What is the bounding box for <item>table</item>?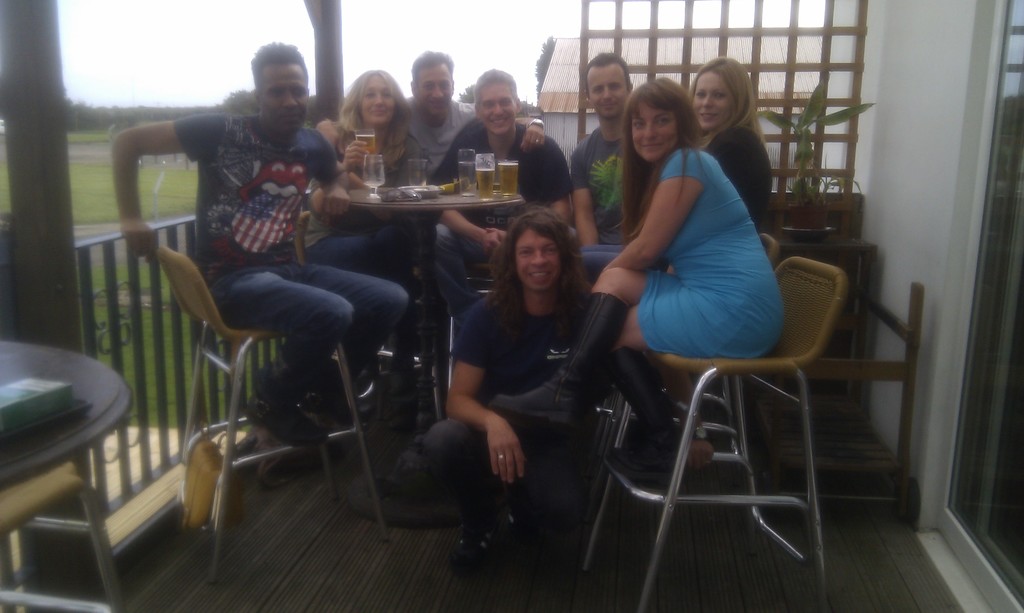
l=344, t=179, r=529, b=536.
